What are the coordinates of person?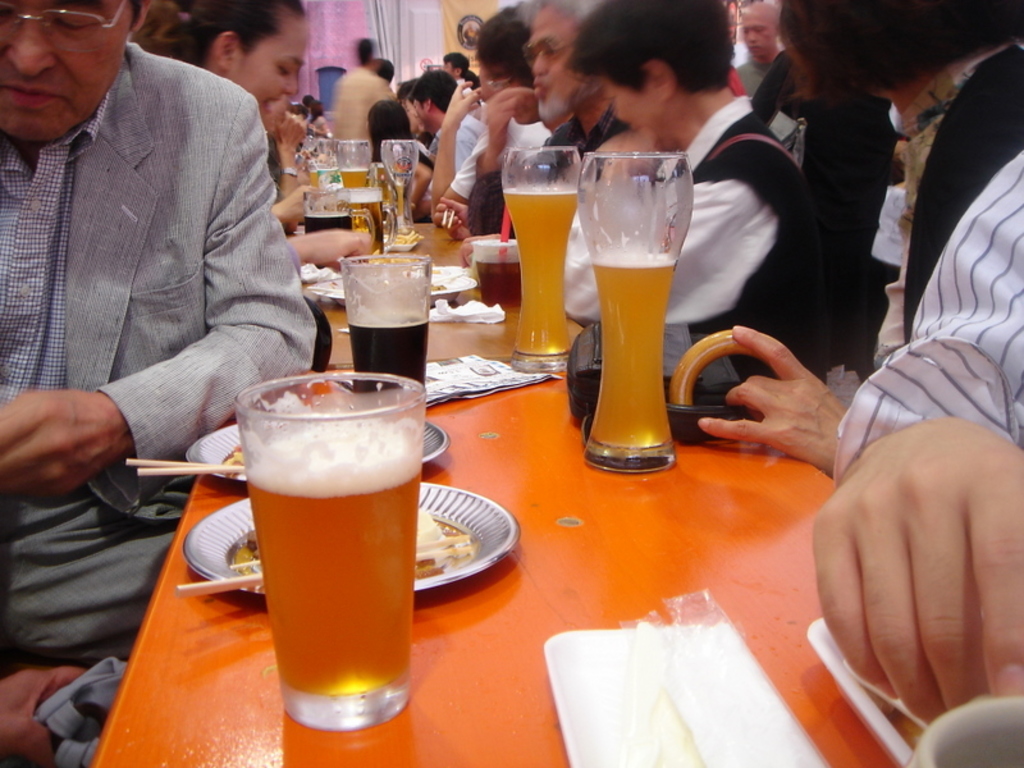
(left=0, top=663, right=109, bottom=767).
